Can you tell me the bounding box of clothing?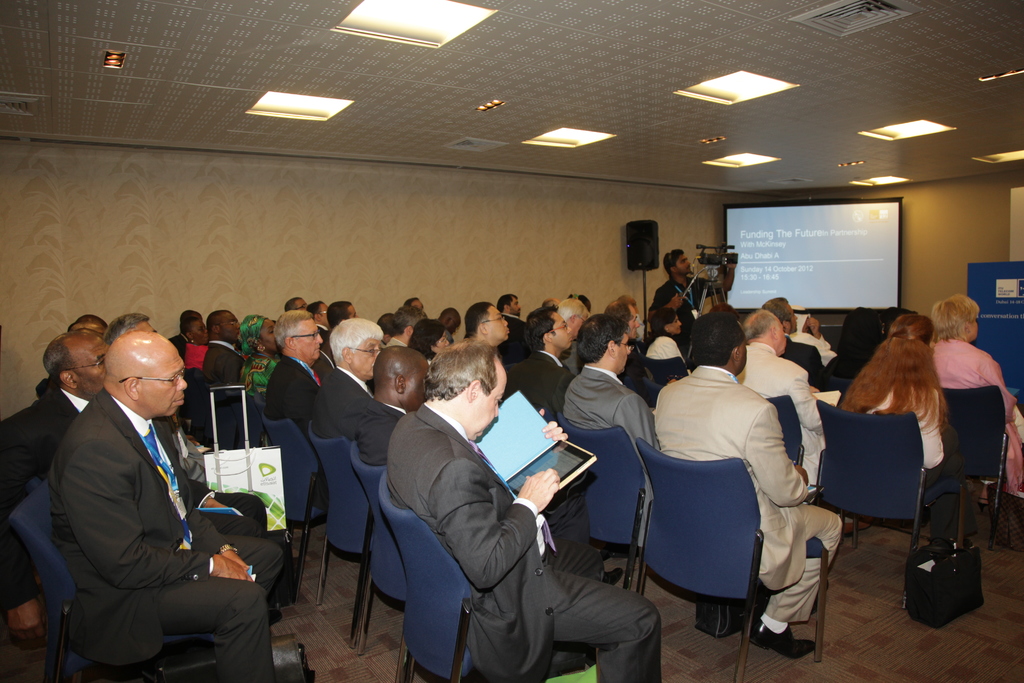
region(652, 364, 840, 633).
